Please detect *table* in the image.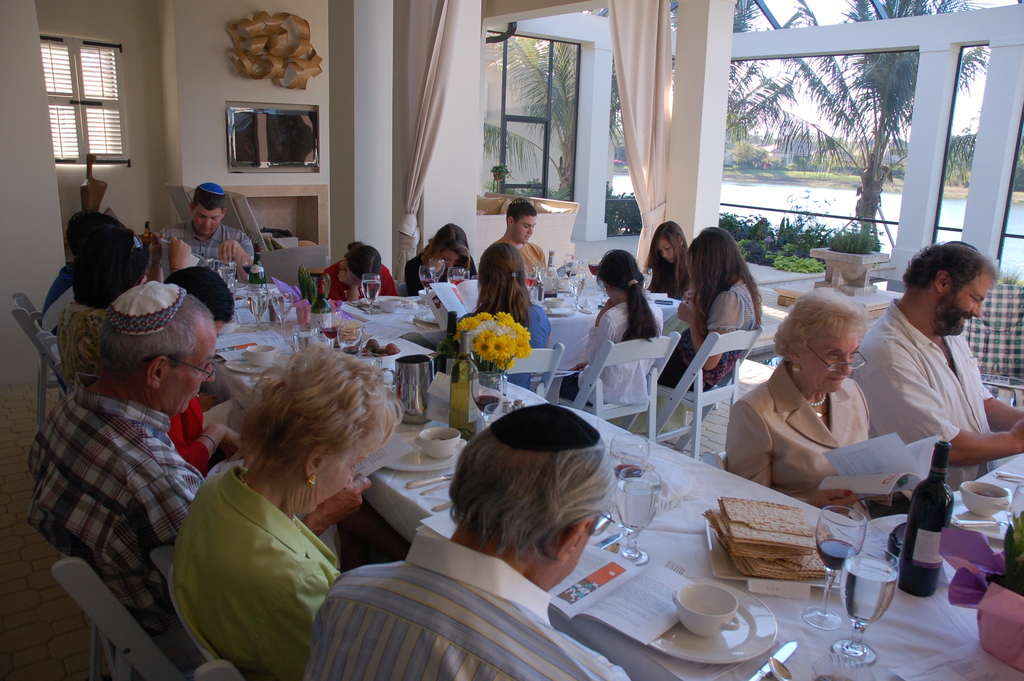
[211, 308, 1023, 680].
